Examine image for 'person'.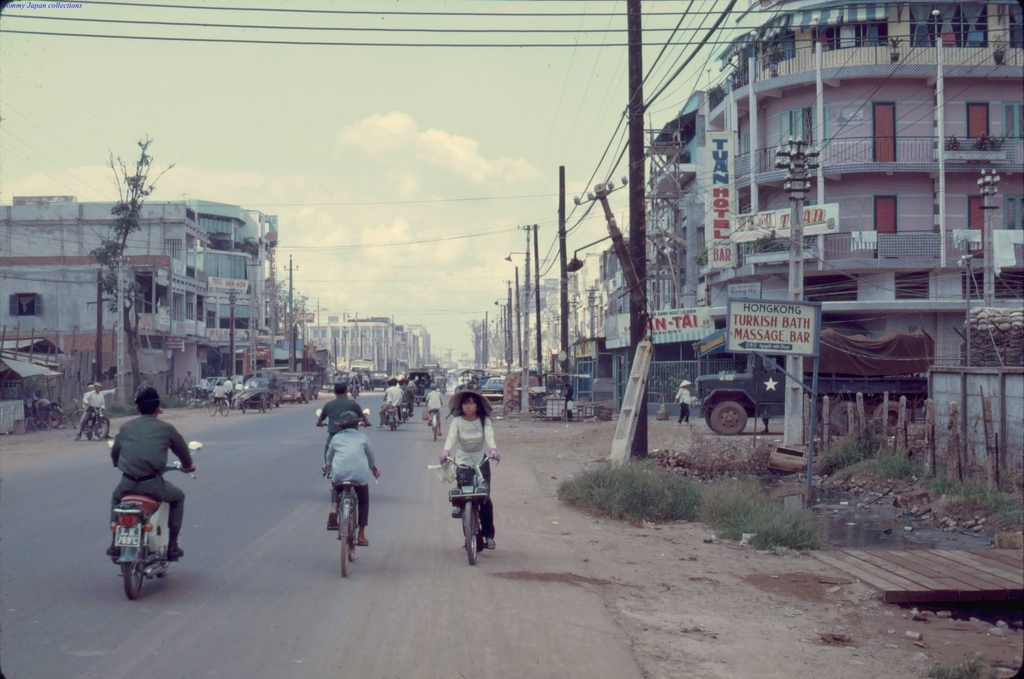
Examination result: locate(674, 383, 689, 426).
